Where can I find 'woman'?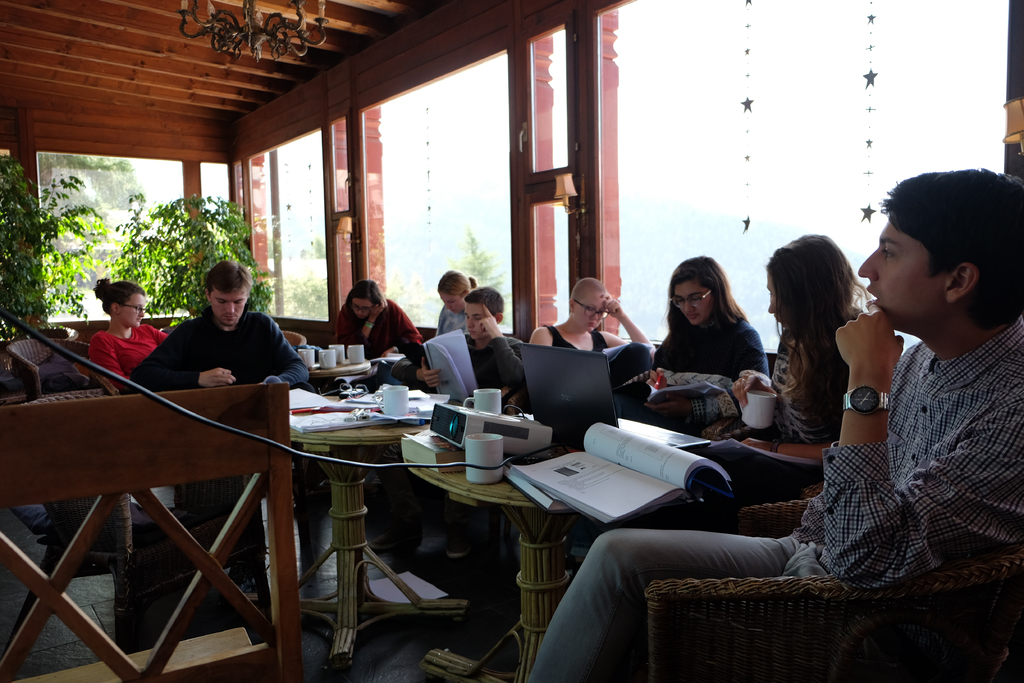
You can find it at rect(700, 233, 871, 461).
